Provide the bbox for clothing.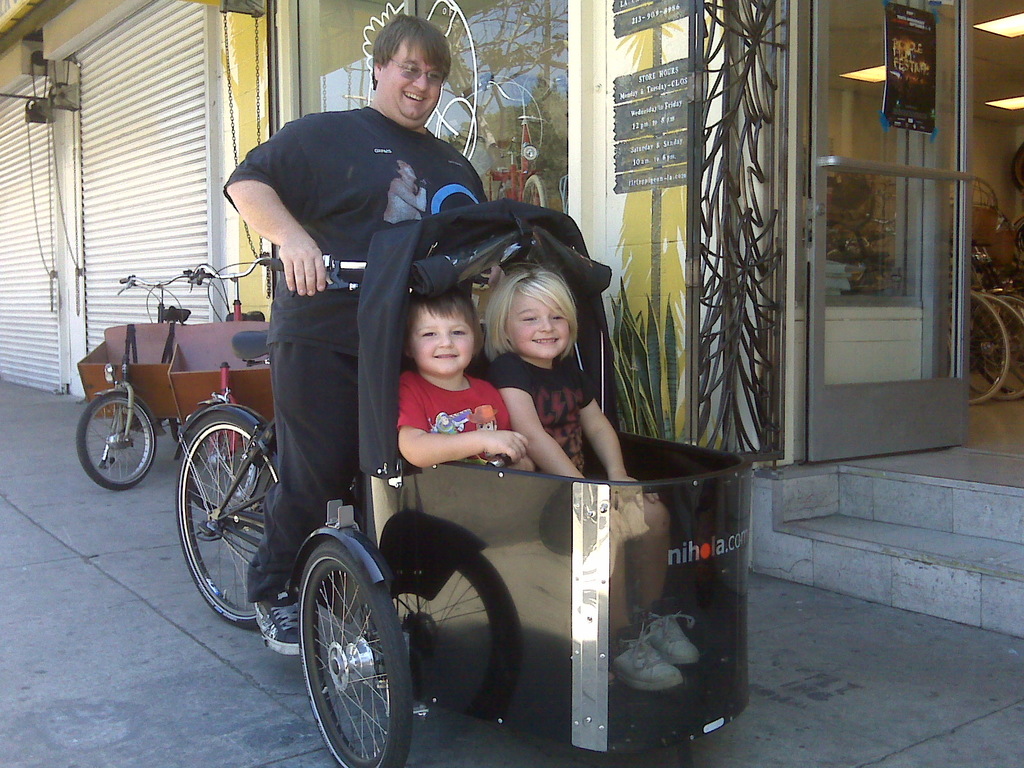
x1=216, y1=103, x2=492, y2=603.
